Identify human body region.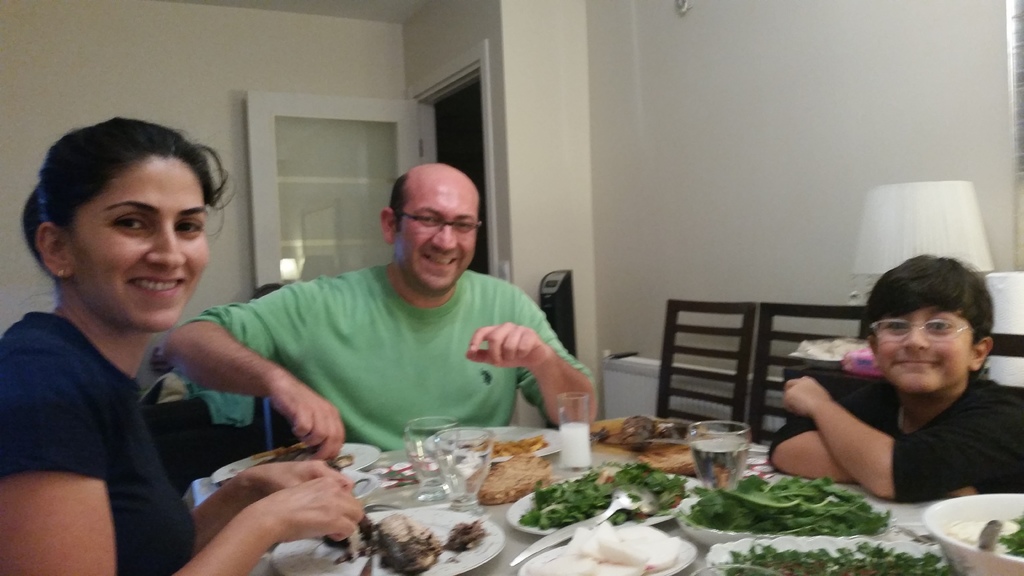
Region: (left=0, top=190, right=218, bottom=575).
